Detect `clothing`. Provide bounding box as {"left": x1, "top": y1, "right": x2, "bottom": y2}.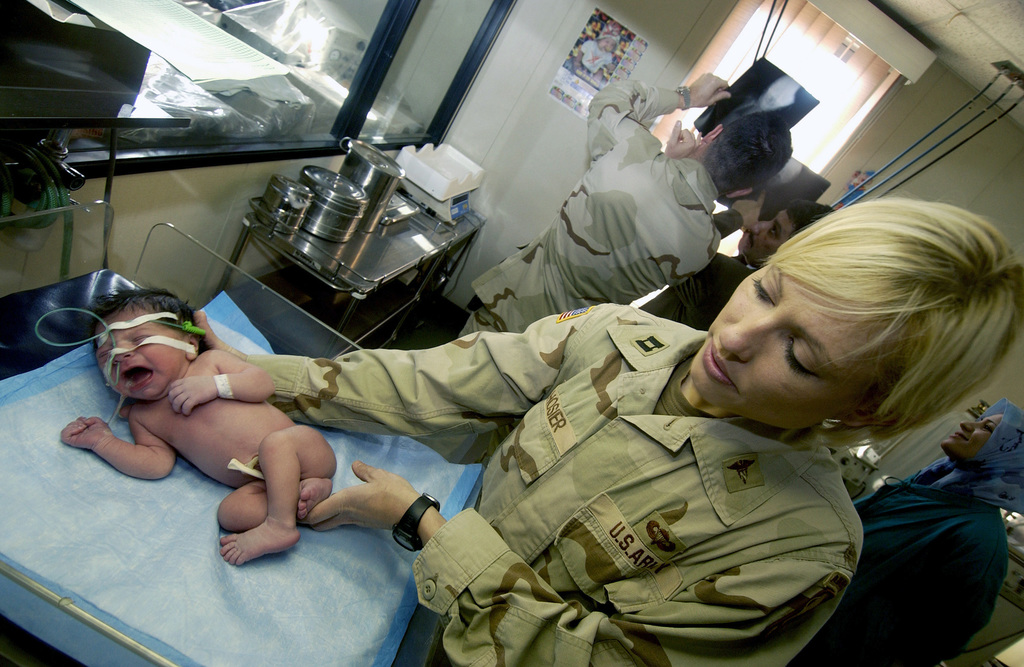
{"left": 657, "top": 259, "right": 758, "bottom": 338}.
